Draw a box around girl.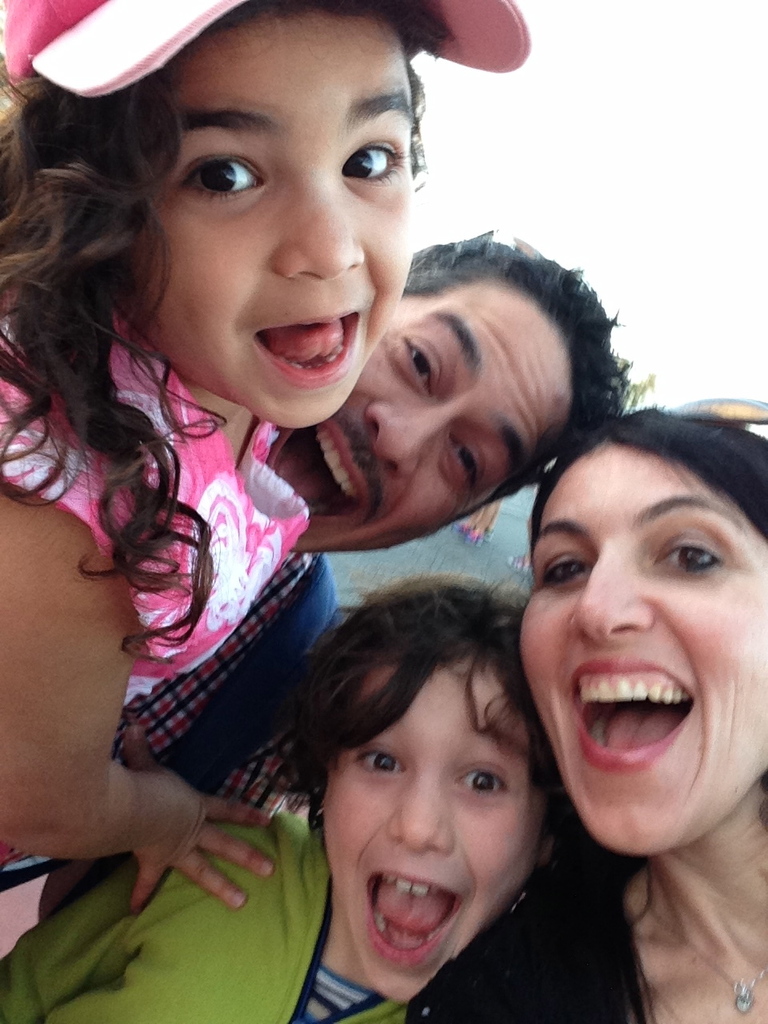
[0,566,574,1023].
